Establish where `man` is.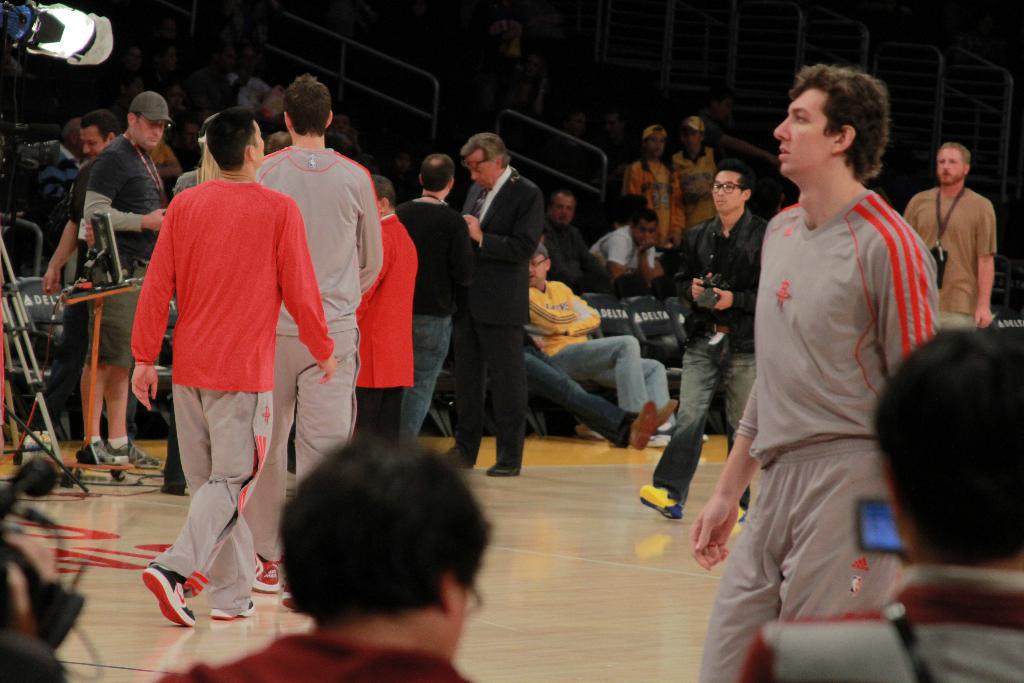
Established at pyautogui.locateOnScreen(636, 160, 772, 525).
